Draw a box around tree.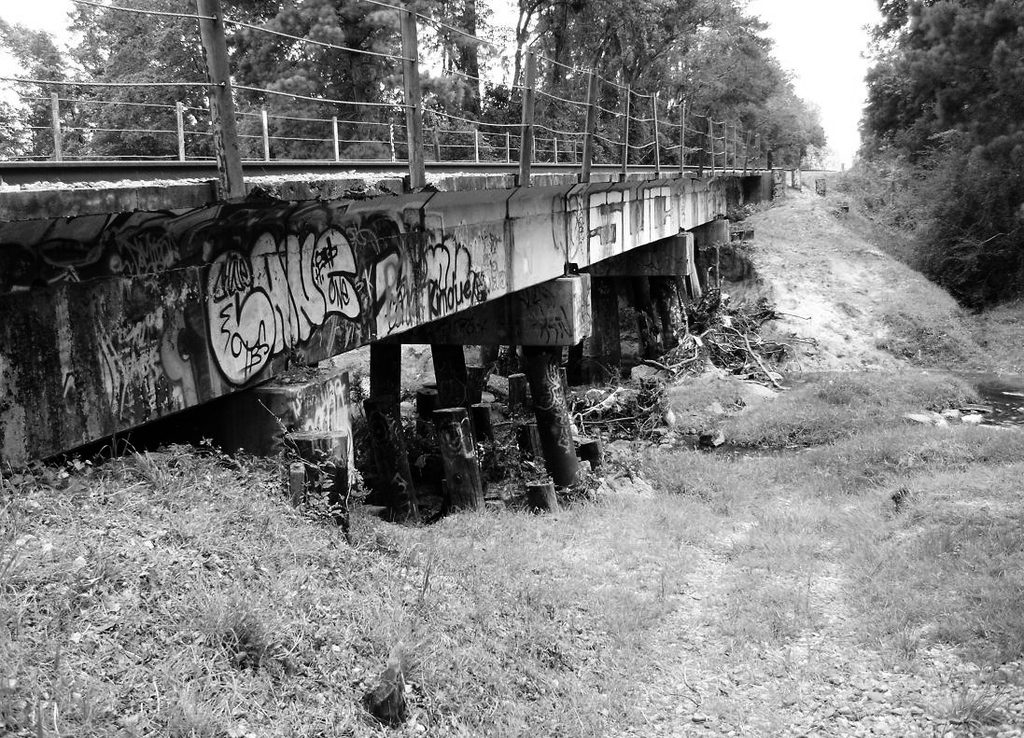
Rect(0, 0, 225, 174).
